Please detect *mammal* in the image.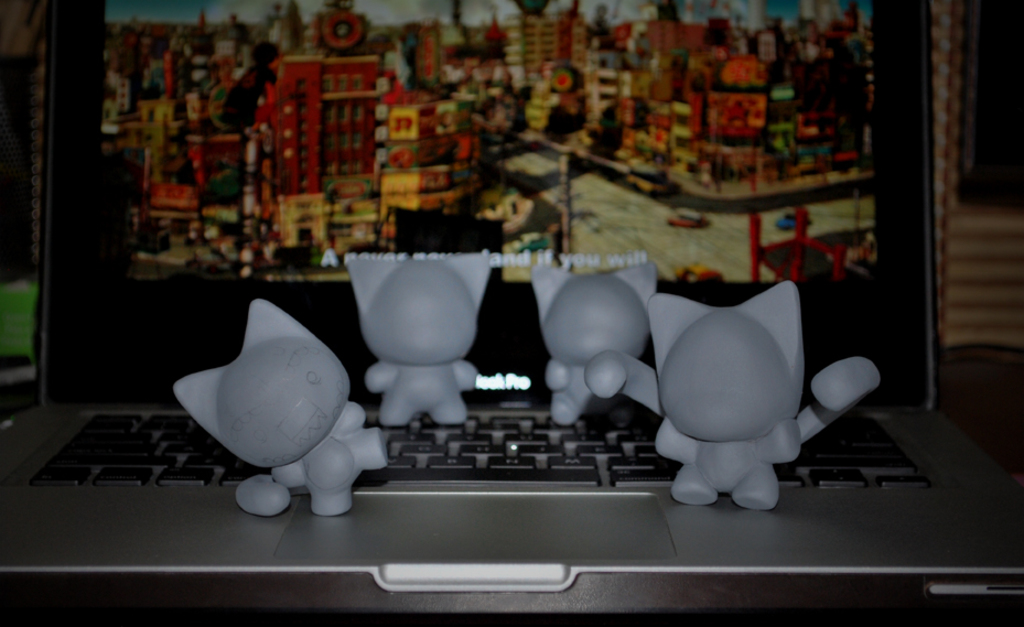
pyautogui.locateOnScreen(586, 281, 880, 509).
